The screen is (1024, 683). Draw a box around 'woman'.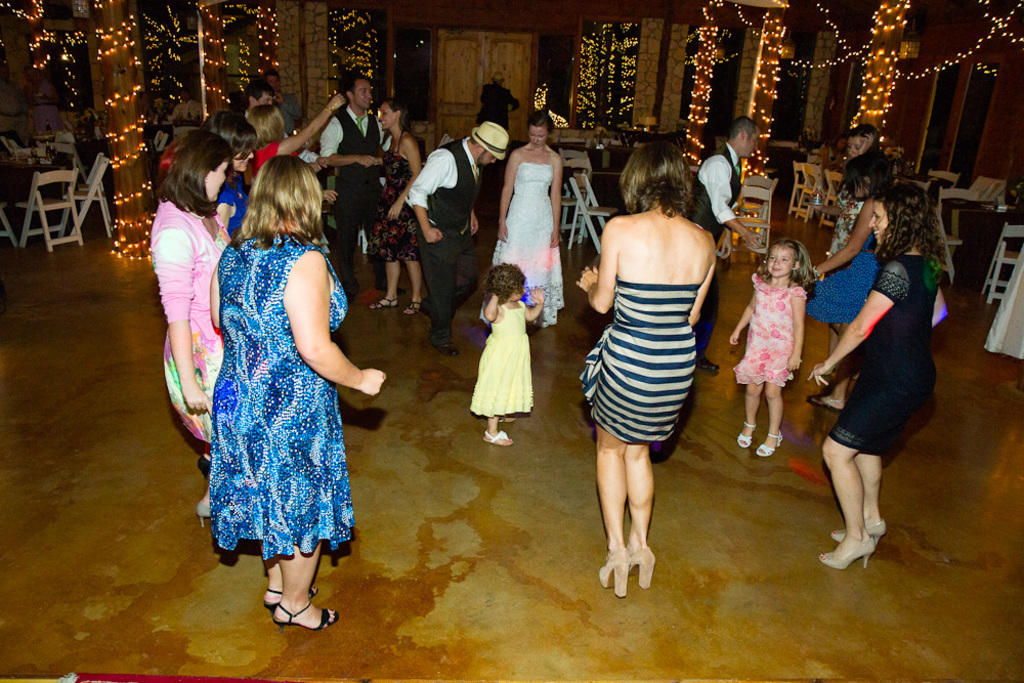
(490,116,568,324).
